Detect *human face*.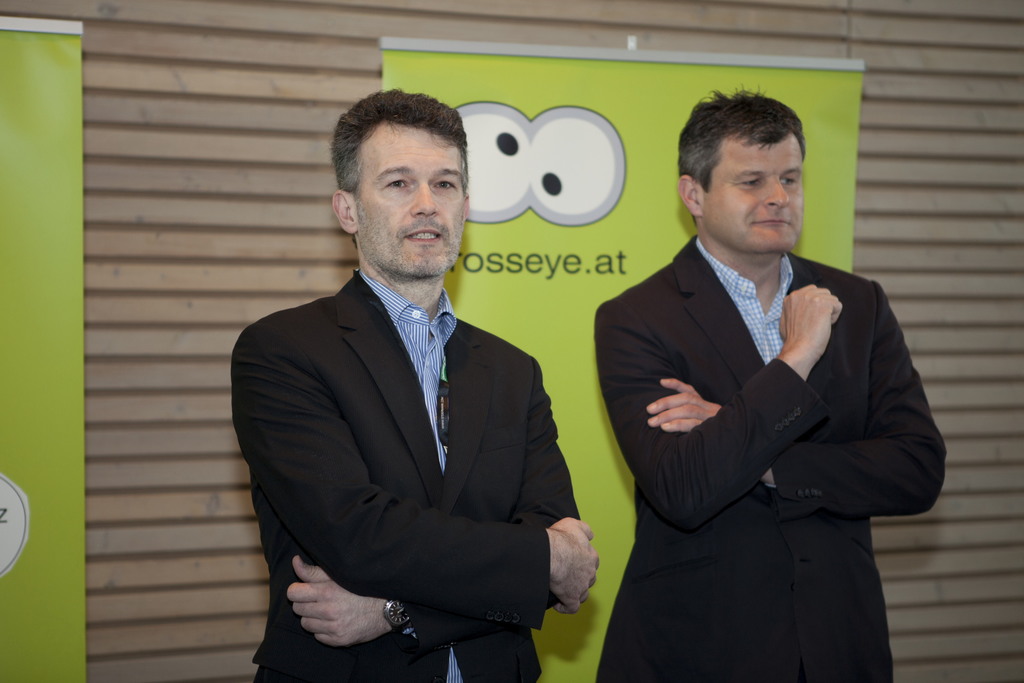
Detected at bbox=[353, 106, 463, 283].
